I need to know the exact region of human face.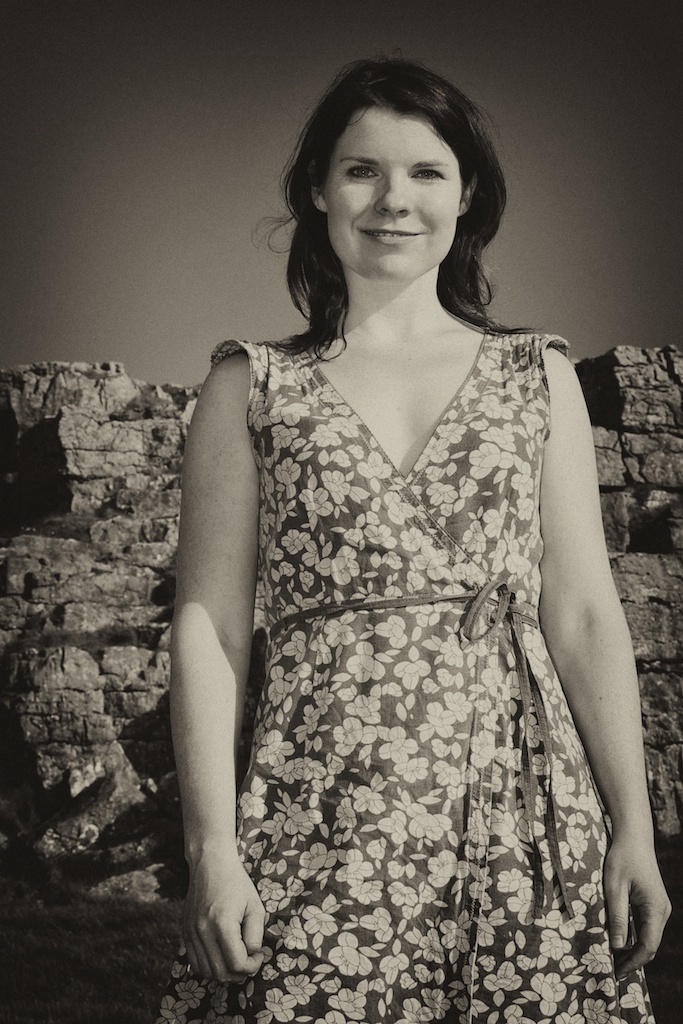
Region: {"left": 323, "top": 113, "right": 463, "bottom": 281}.
